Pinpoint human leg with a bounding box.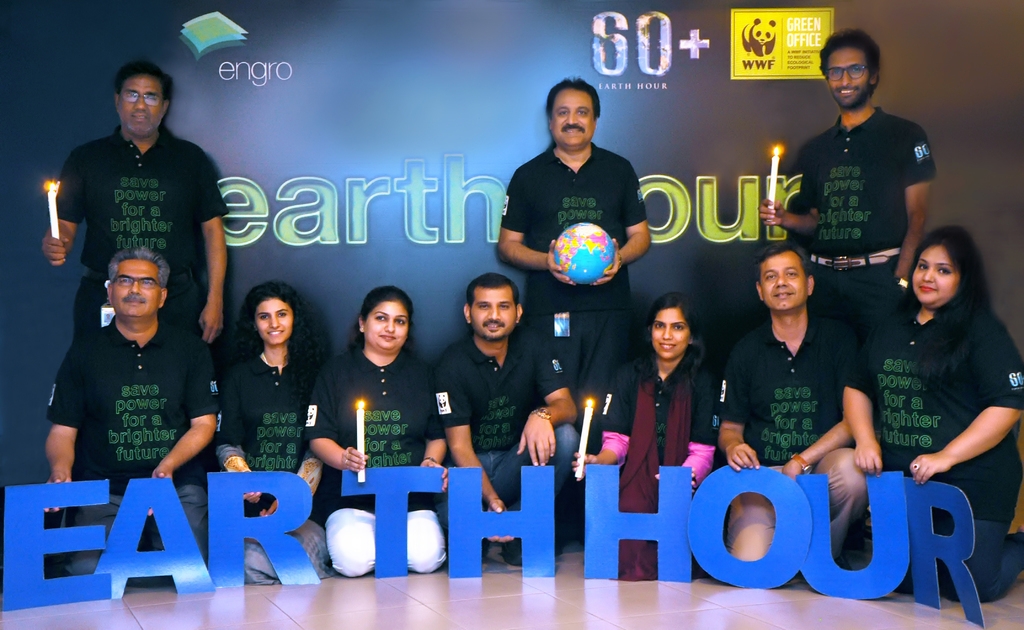
BBox(168, 484, 207, 568).
